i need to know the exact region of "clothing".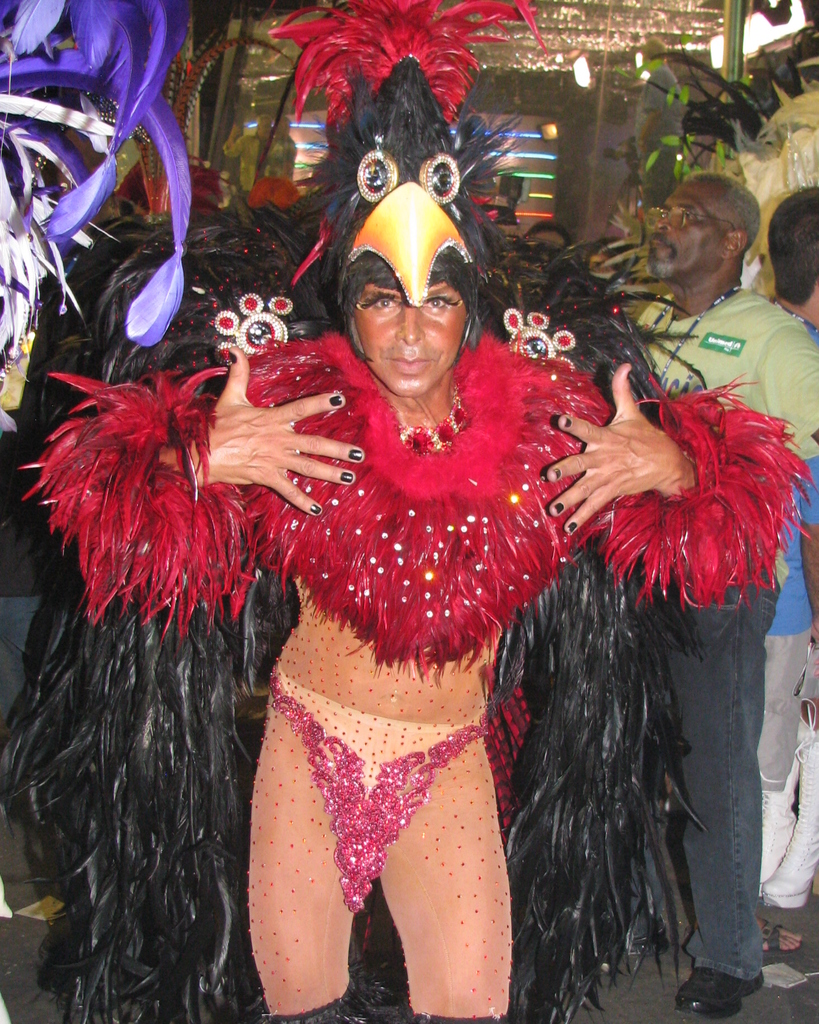
Region: left=220, top=339, right=562, bottom=919.
